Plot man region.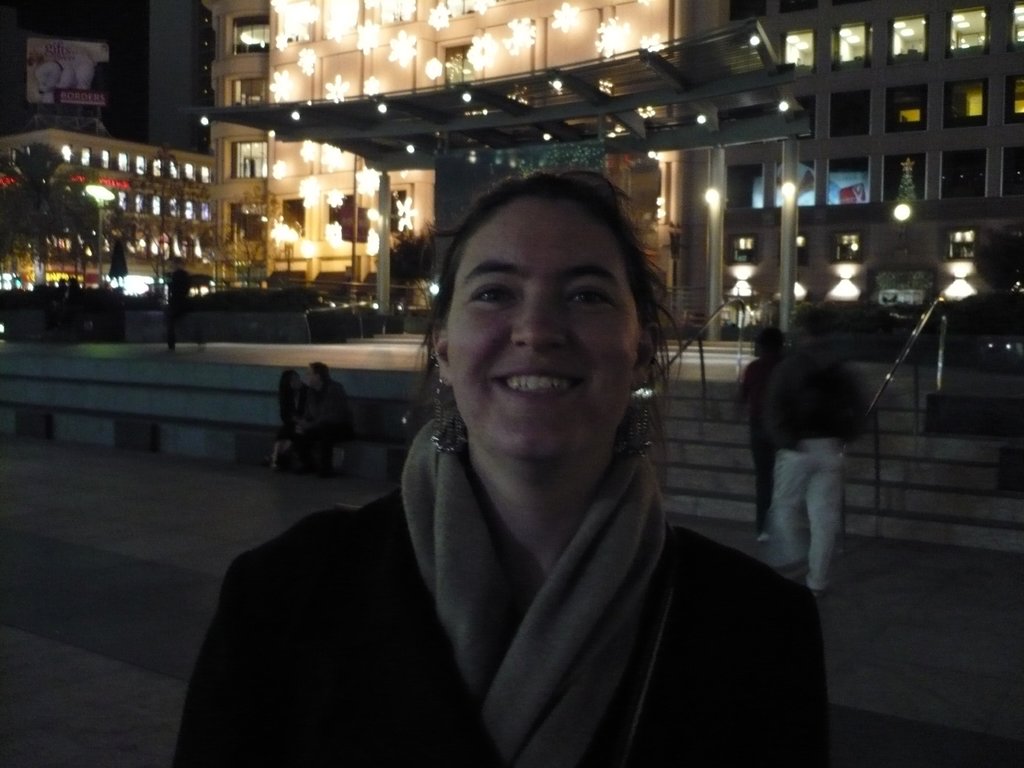
Plotted at [751,321,851,589].
